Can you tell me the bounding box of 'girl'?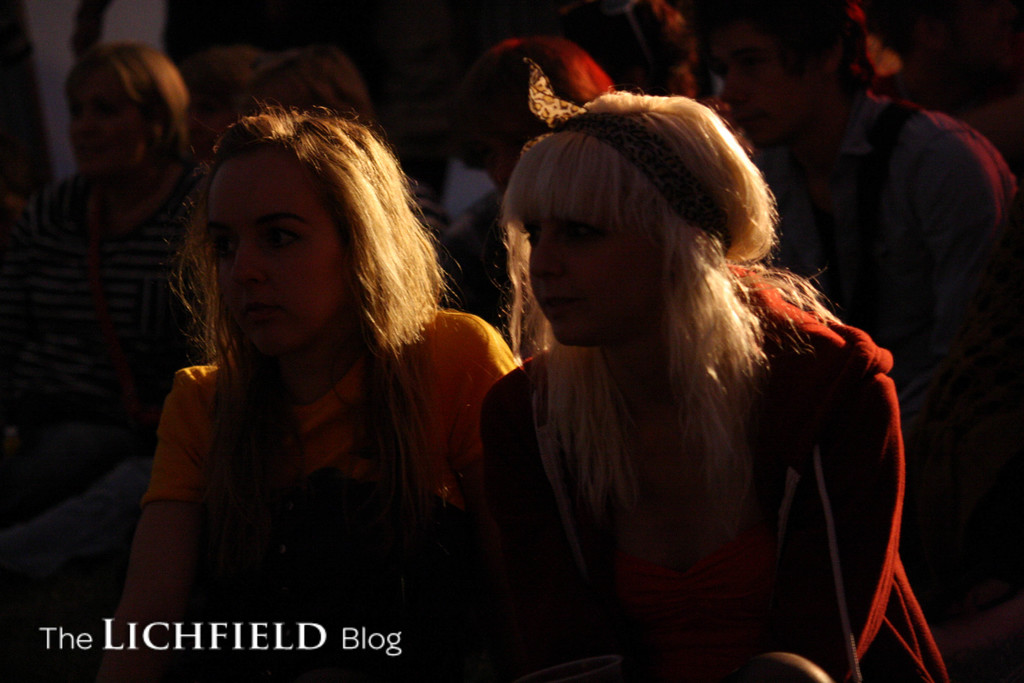
bbox=[101, 95, 517, 682].
